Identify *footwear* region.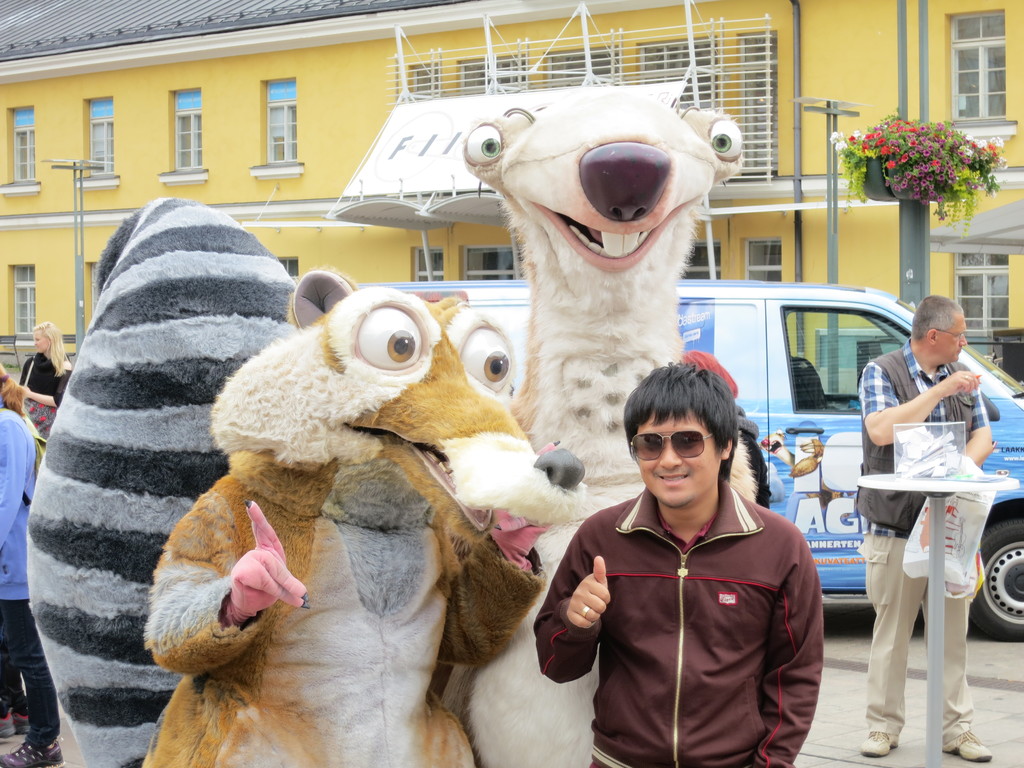
Region: 858, 733, 895, 753.
